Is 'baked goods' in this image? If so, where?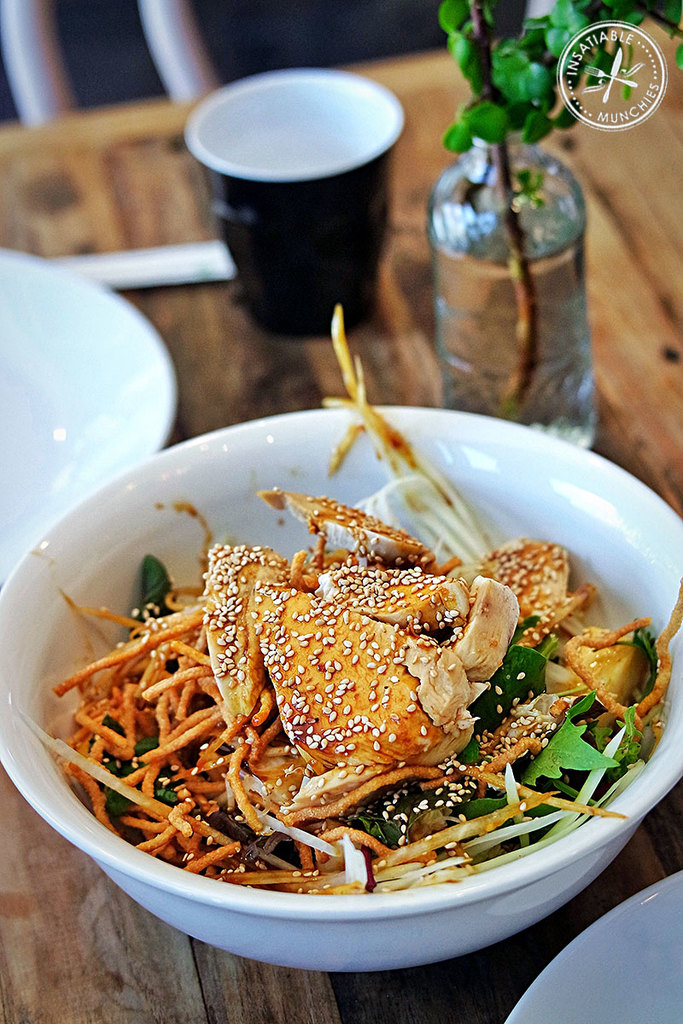
Yes, at [266, 587, 433, 758].
